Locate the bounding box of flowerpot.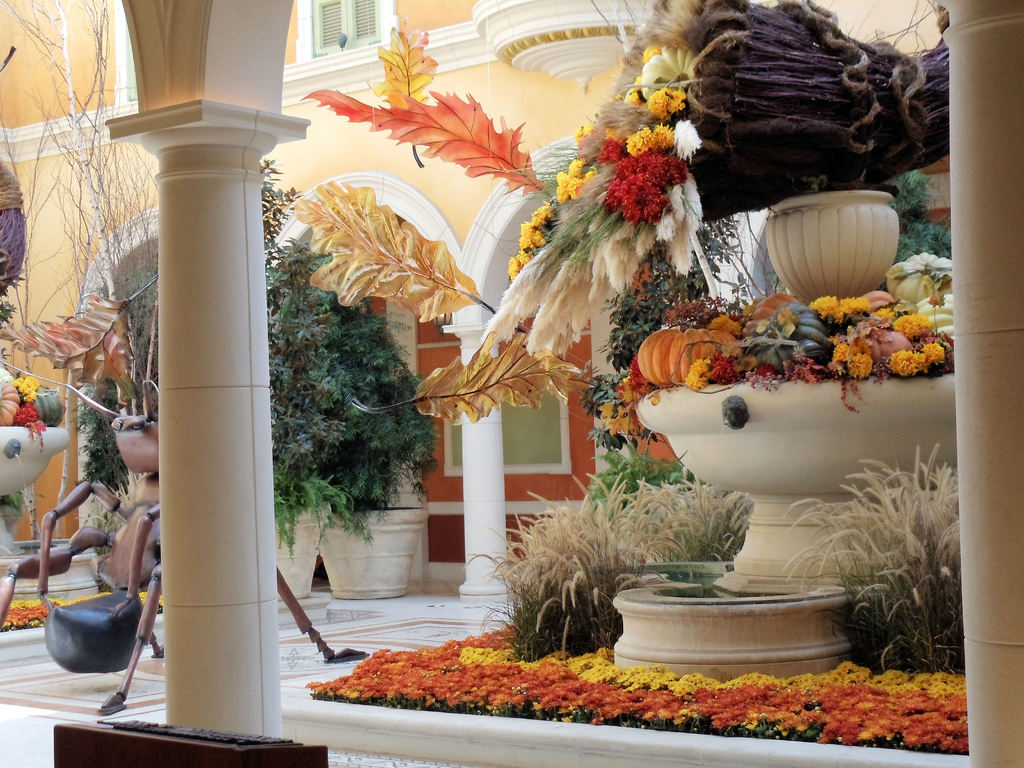
Bounding box: select_region(0, 419, 68, 563).
